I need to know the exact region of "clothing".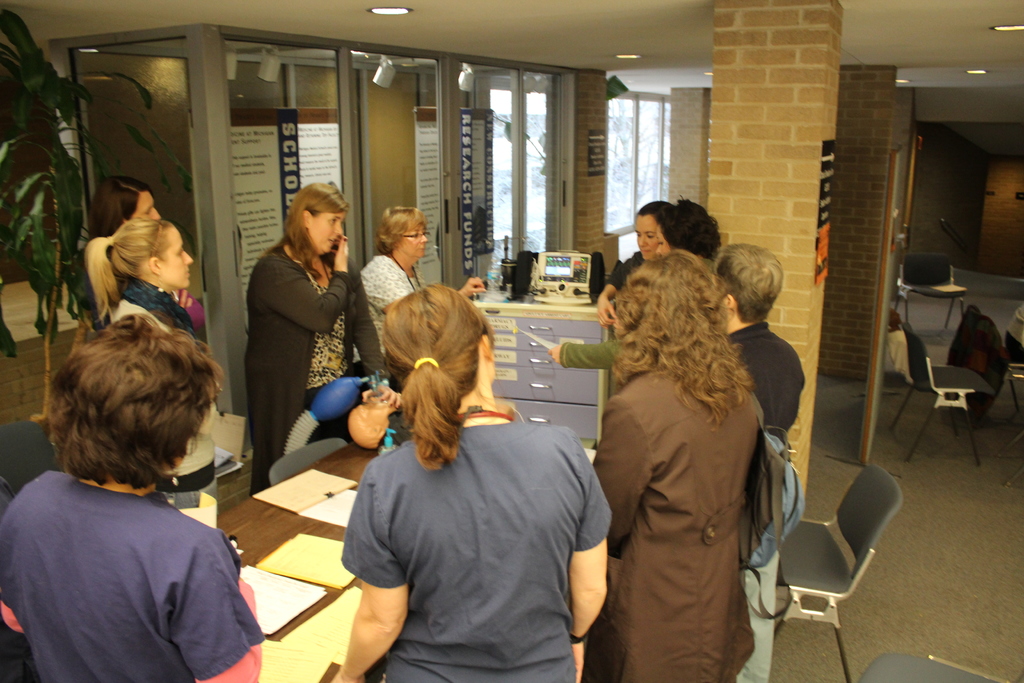
Region: (left=582, top=346, right=751, bottom=682).
